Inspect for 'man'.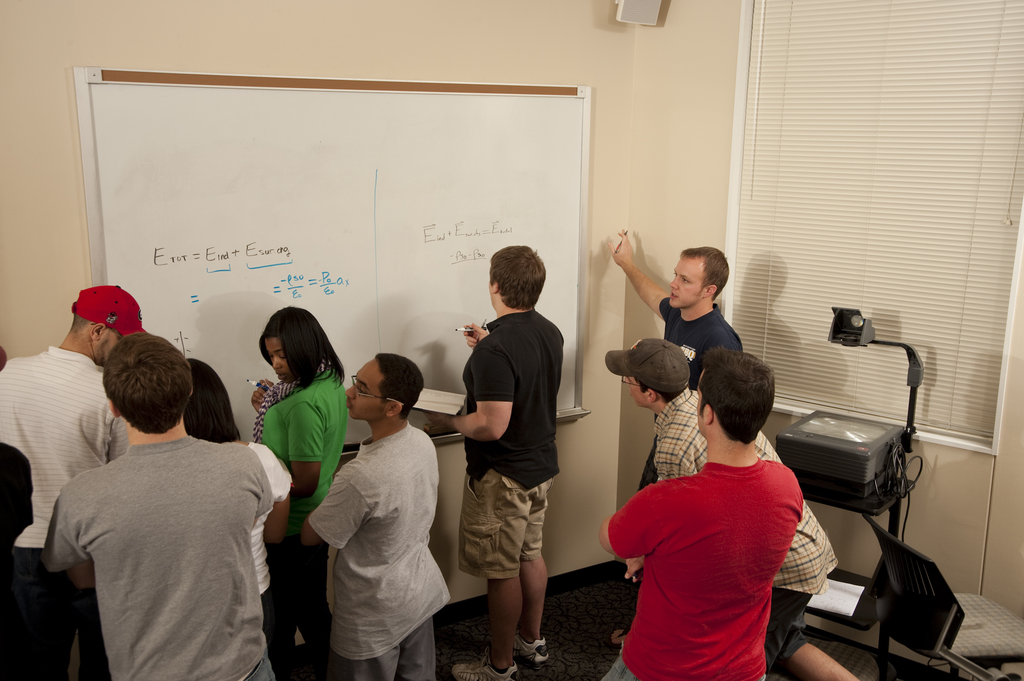
Inspection: 0:282:159:680.
